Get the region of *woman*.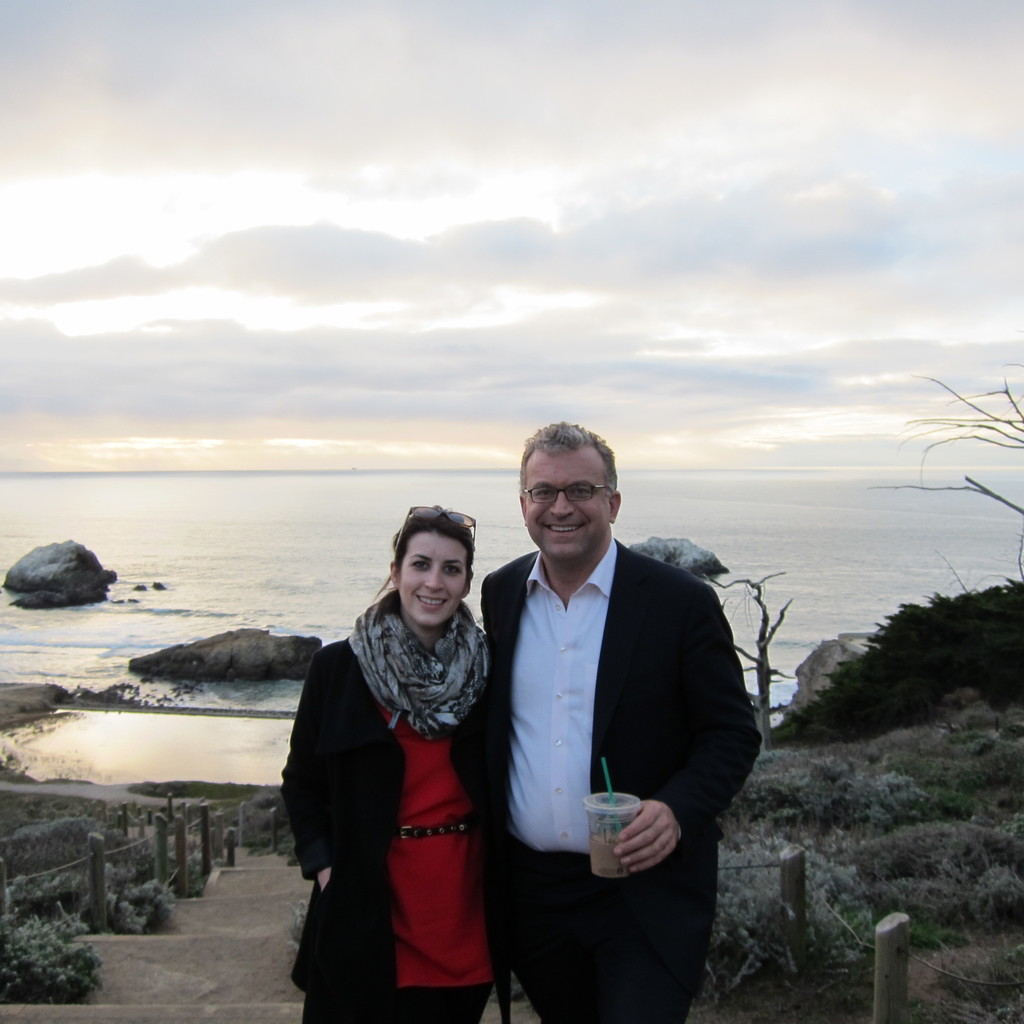
<bbox>275, 505, 520, 1023</bbox>.
